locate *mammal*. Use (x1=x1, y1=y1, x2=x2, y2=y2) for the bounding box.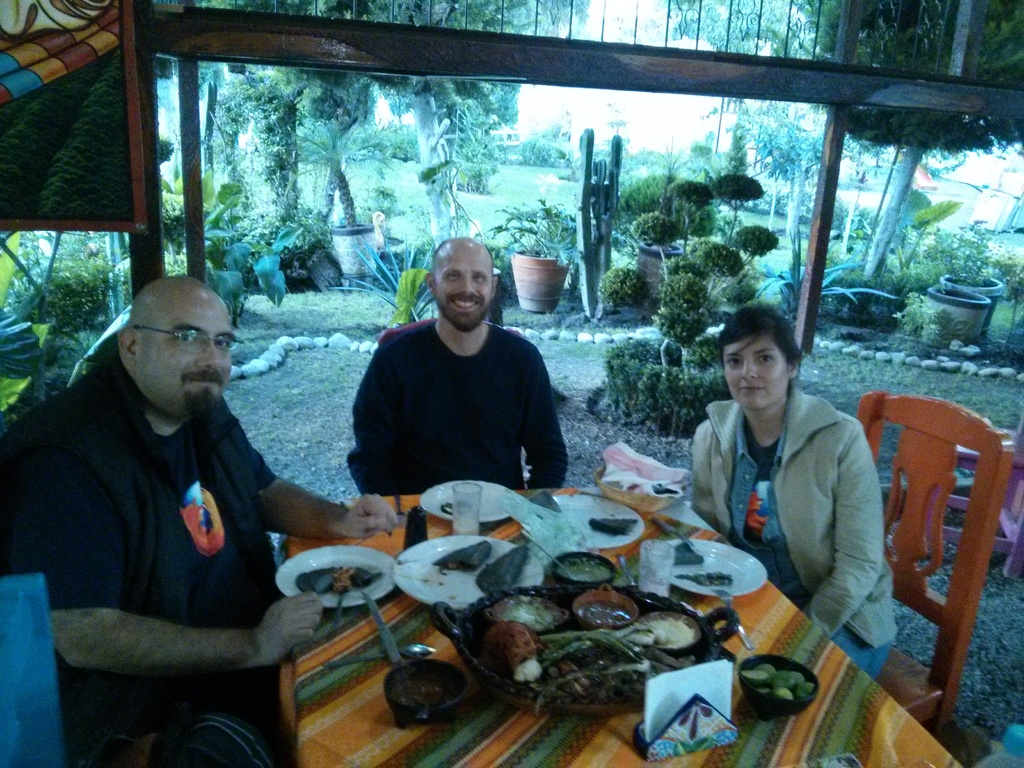
(x1=0, y1=280, x2=406, y2=767).
